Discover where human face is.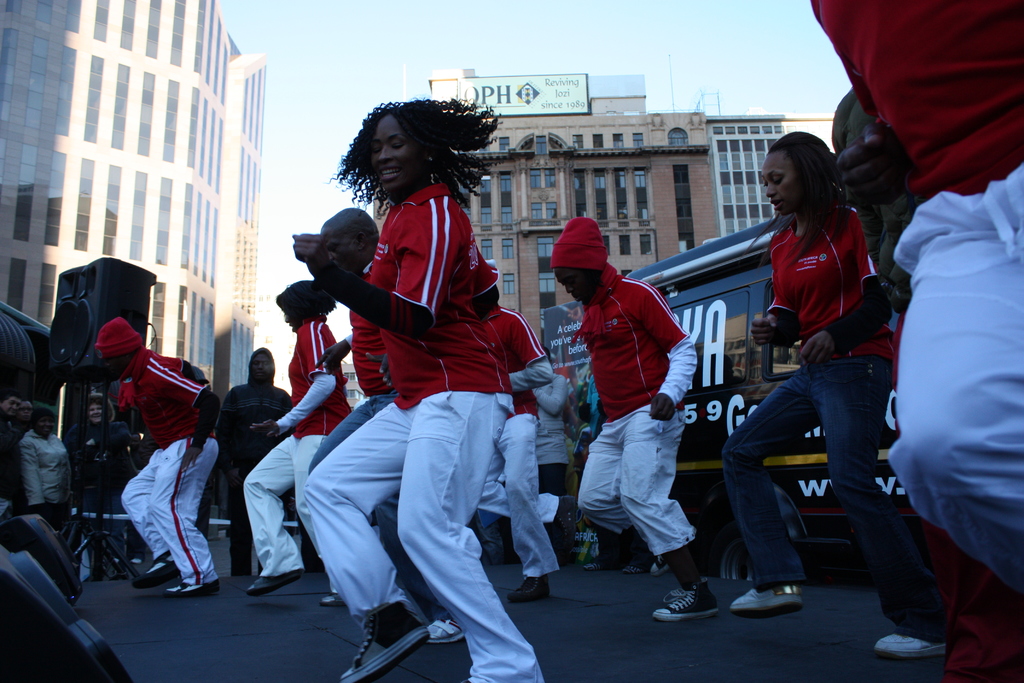
Discovered at 89,407,106,422.
